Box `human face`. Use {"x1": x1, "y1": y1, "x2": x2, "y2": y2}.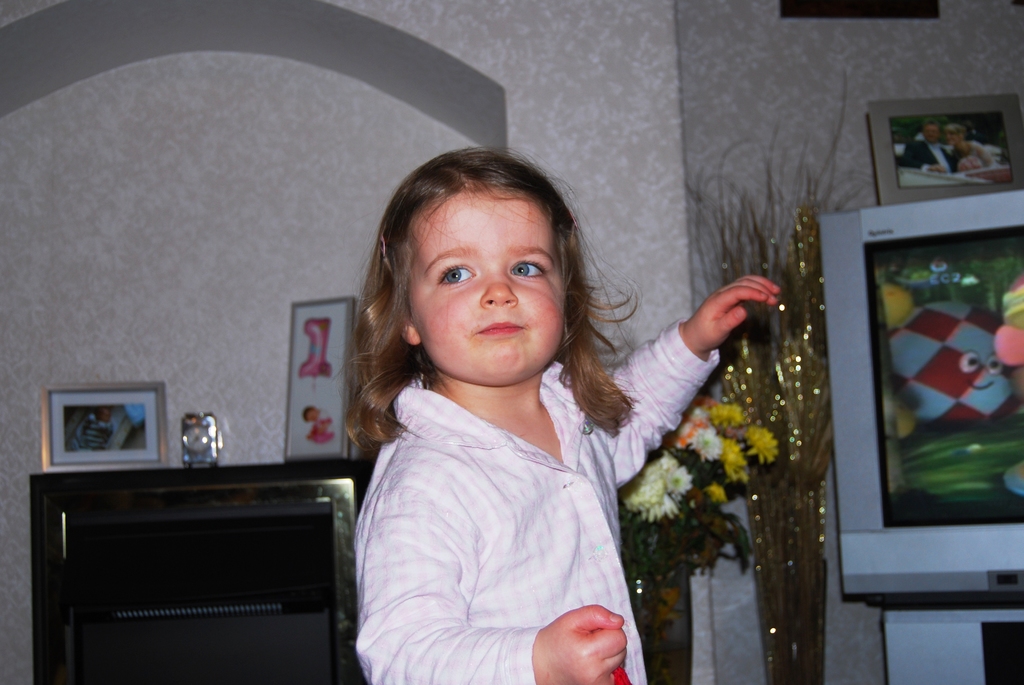
{"x1": 948, "y1": 132, "x2": 961, "y2": 150}.
